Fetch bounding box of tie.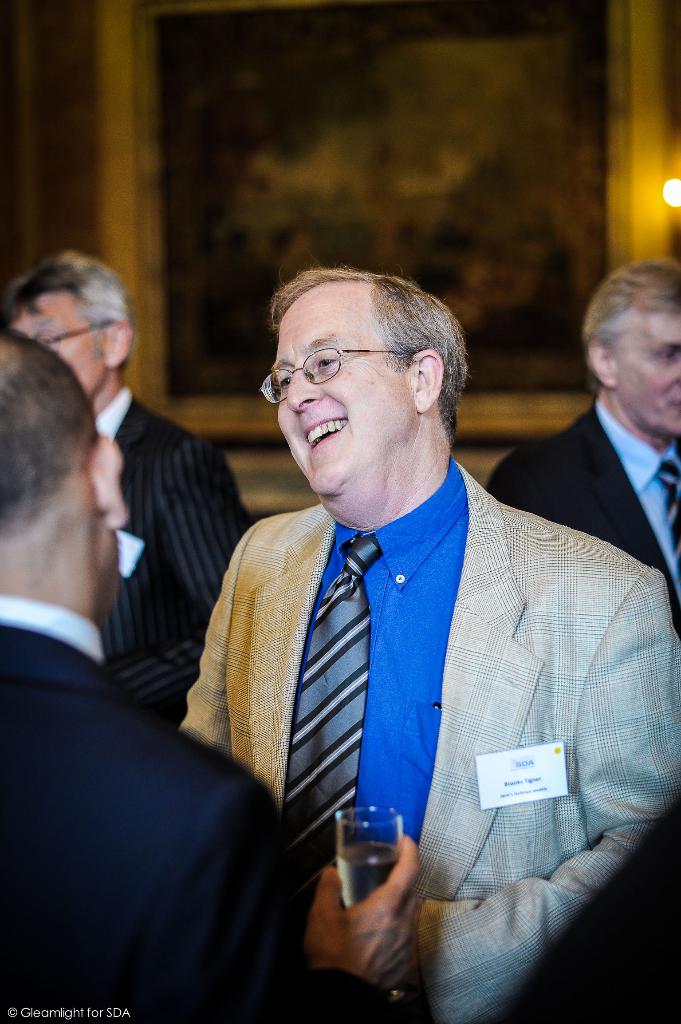
Bbox: BBox(661, 456, 680, 568).
